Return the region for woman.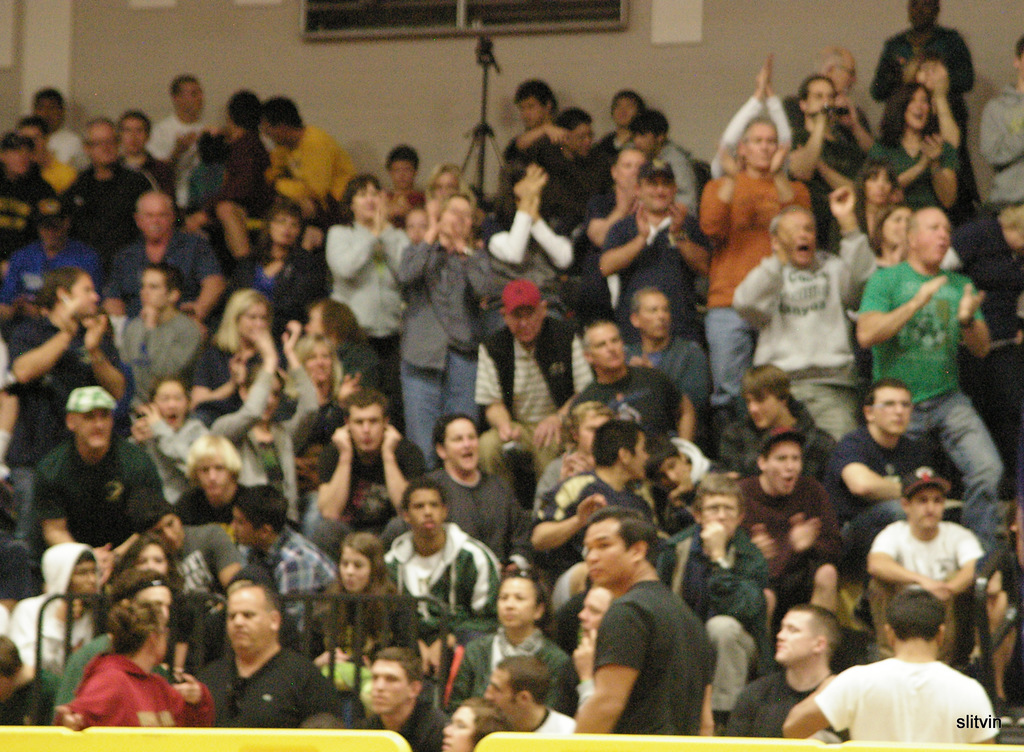
444/567/579/717.
